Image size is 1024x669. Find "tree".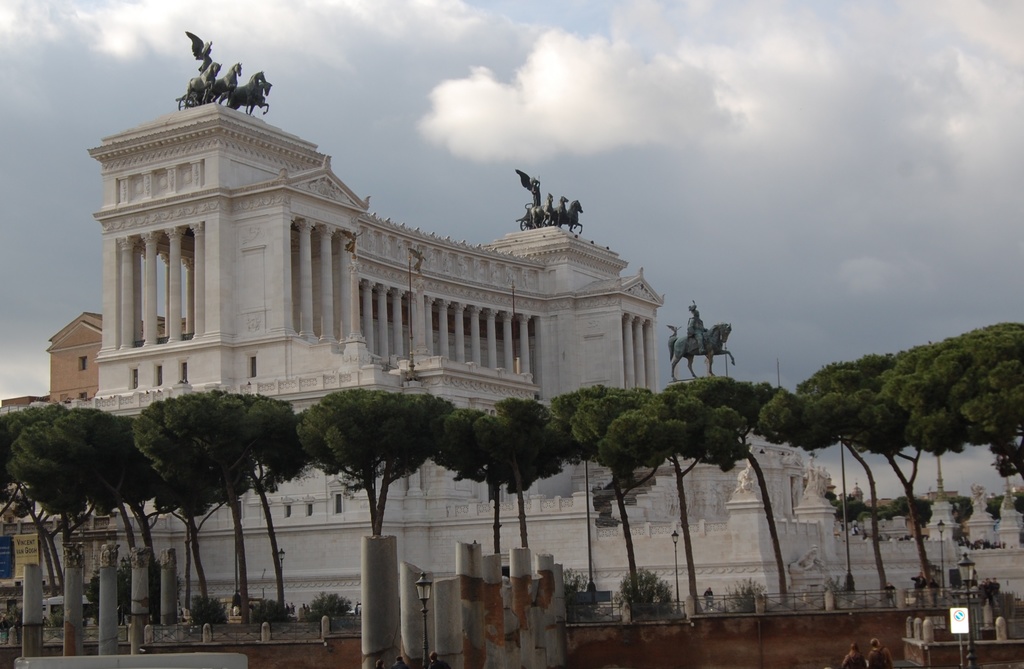
755,385,909,597.
